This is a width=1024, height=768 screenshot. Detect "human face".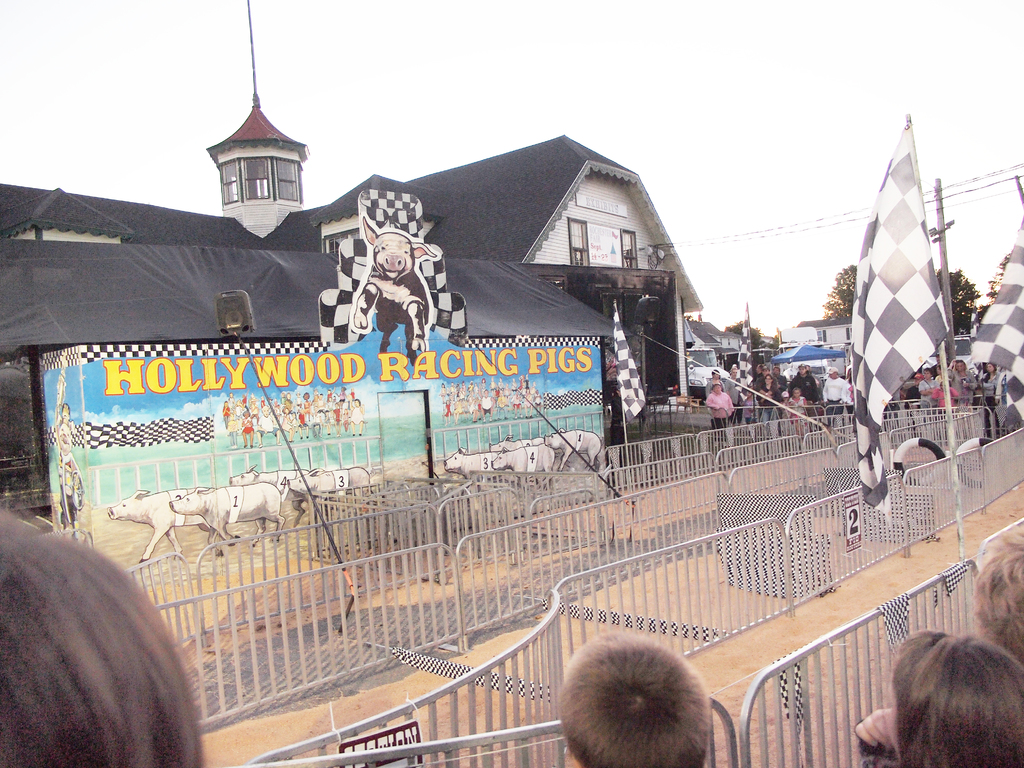
263, 407, 271, 418.
